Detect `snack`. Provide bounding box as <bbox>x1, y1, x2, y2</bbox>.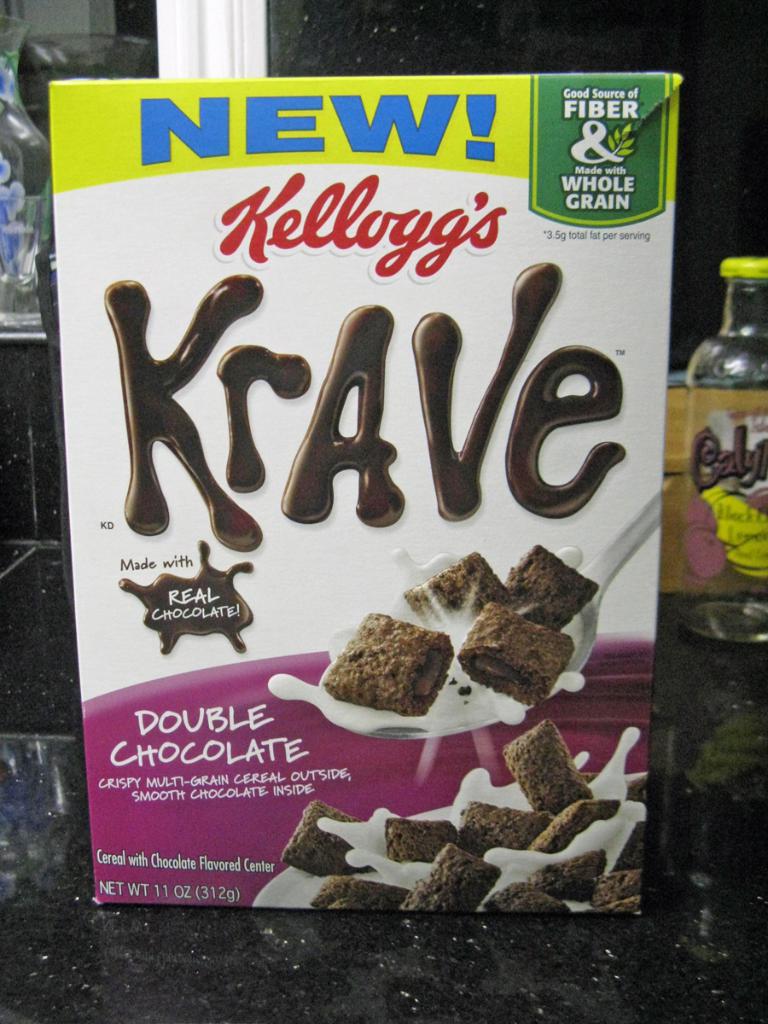
<bbox>42, 0, 713, 1004</bbox>.
